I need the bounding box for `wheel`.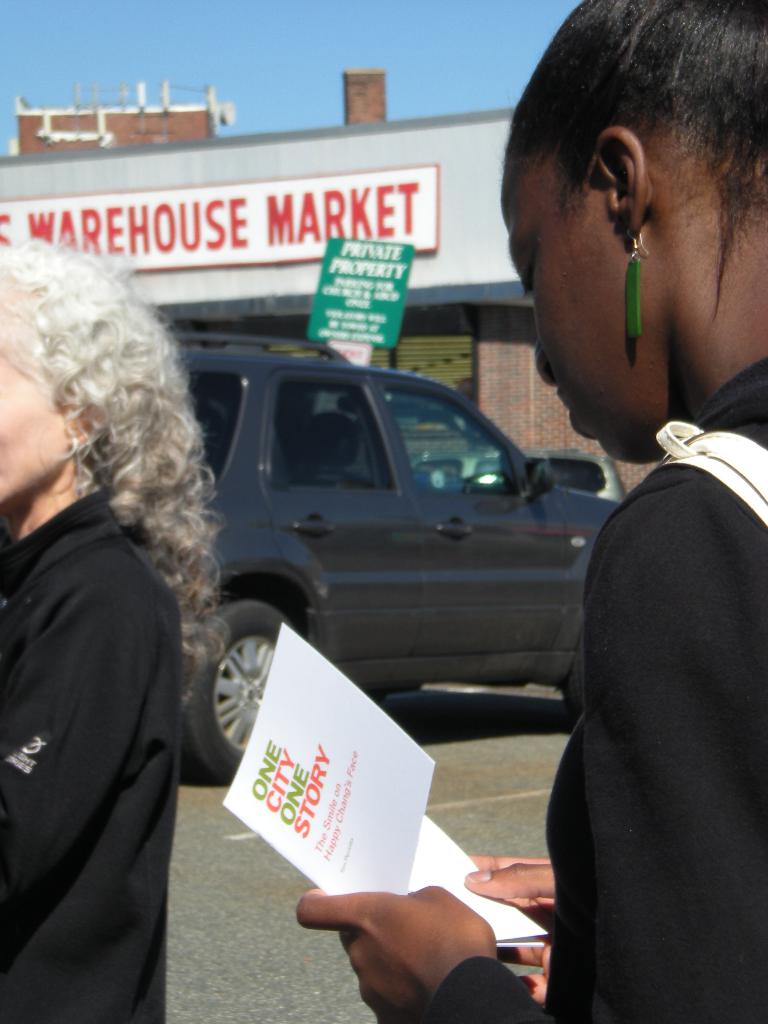
Here it is: [left=177, top=598, right=296, bottom=780].
